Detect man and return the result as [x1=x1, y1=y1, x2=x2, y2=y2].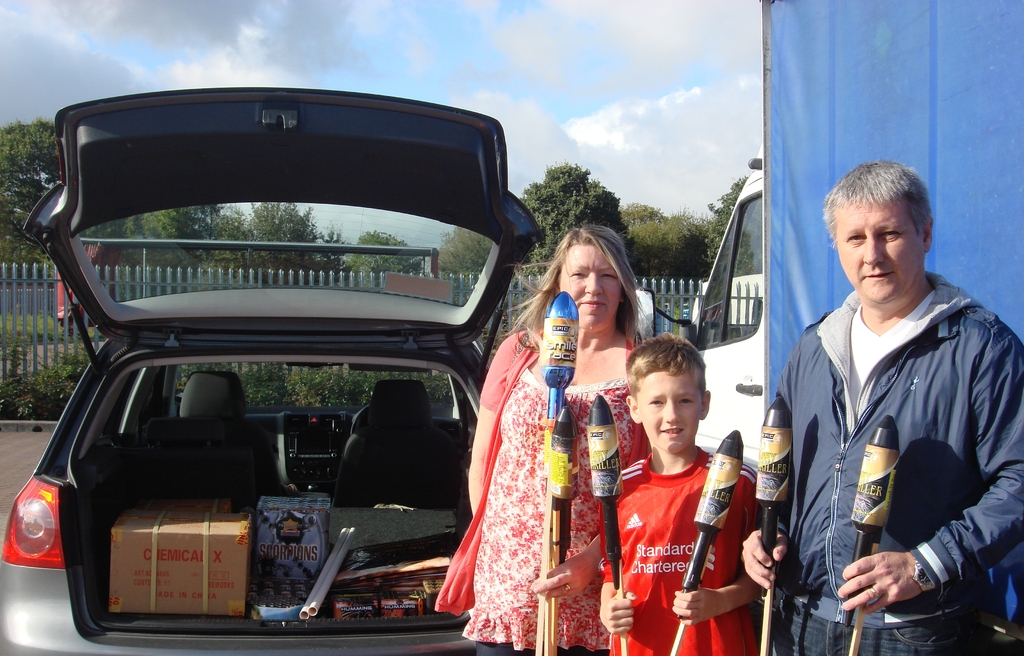
[x1=582, y1=334, x2=778, y2=655].
